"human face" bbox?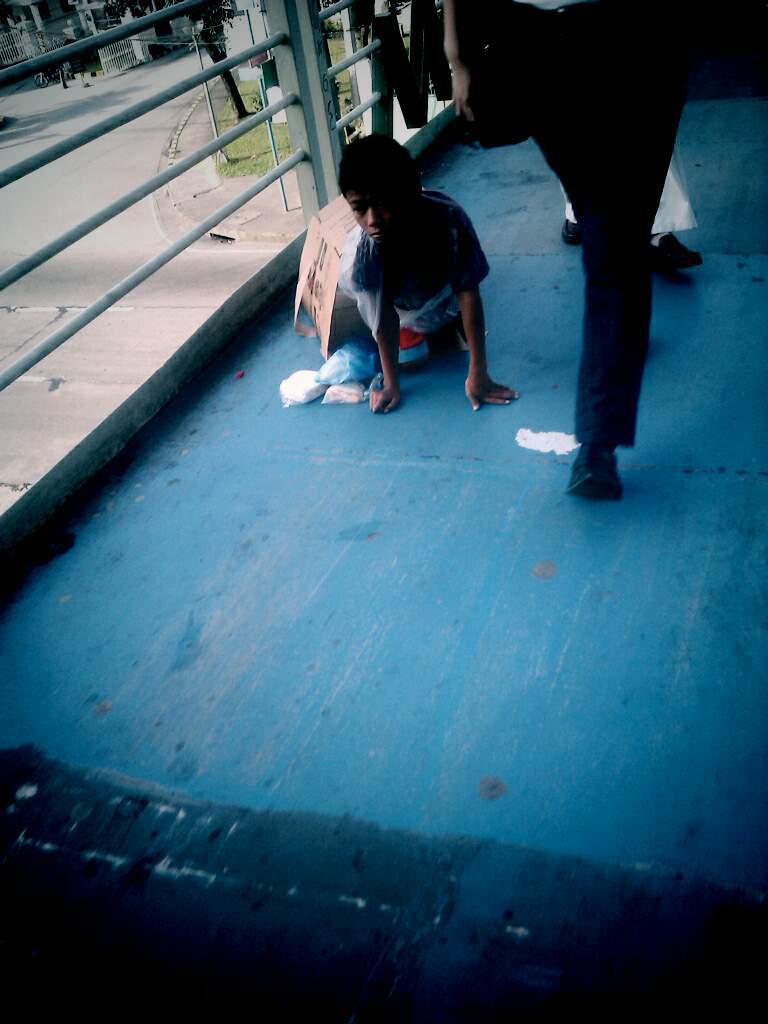
(x1=347, y1=191, x2=407, y2=239)
